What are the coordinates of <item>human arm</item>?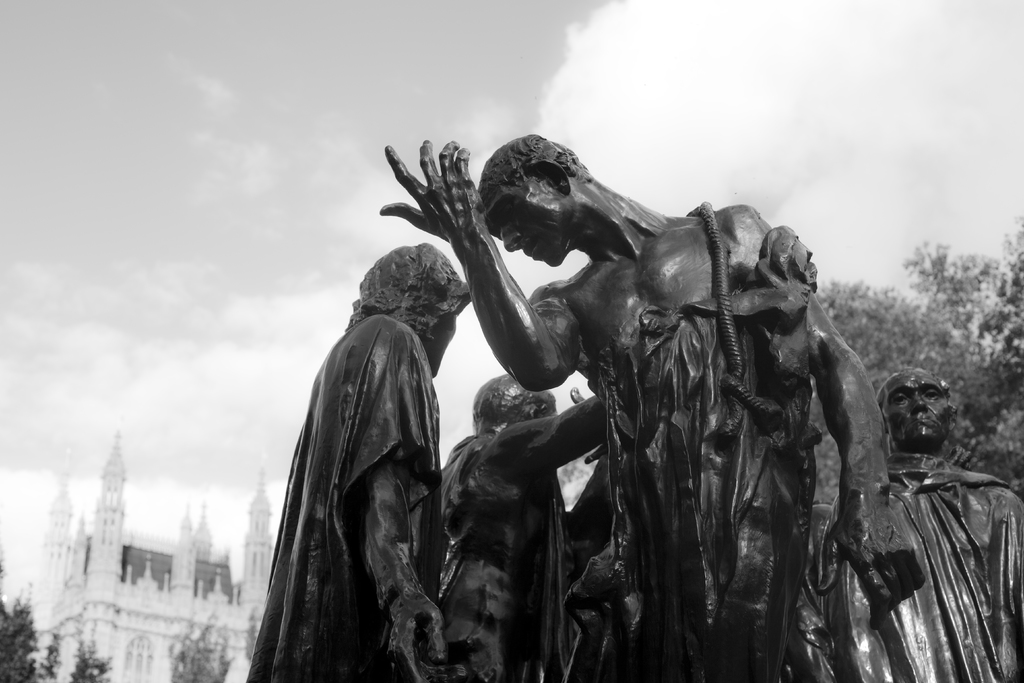
crop(392, 164, 563, 399).
